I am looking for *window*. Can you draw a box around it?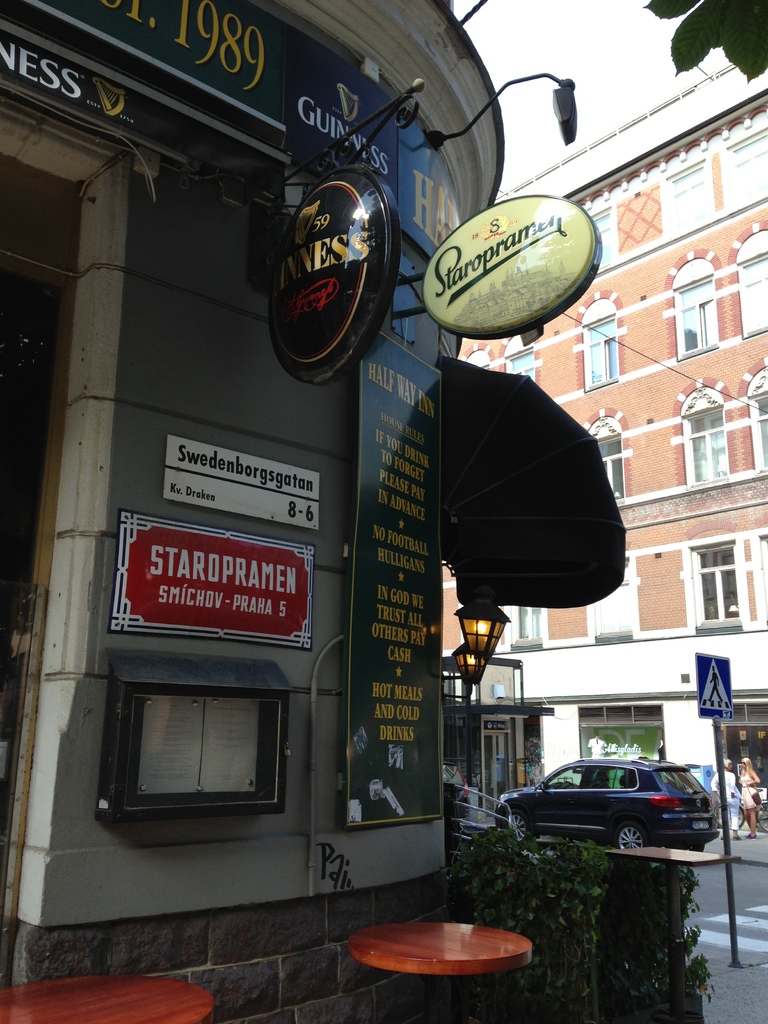
Sure, the bounding box is box=[747, 401, 767, 467].
